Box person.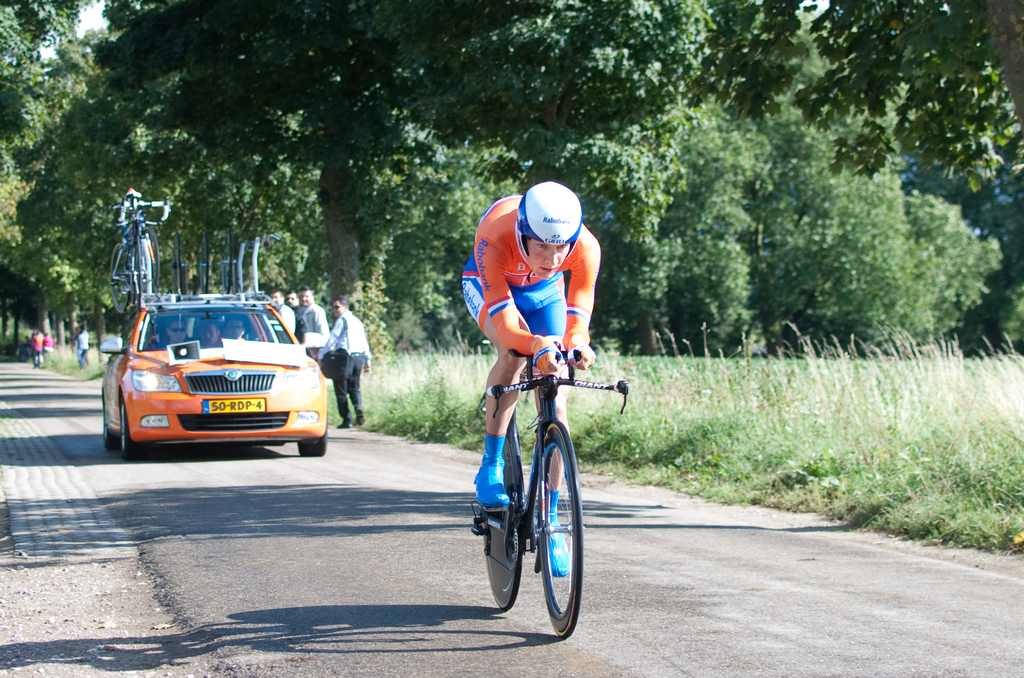
(left=267, top=289, right=296, bottom=334).
